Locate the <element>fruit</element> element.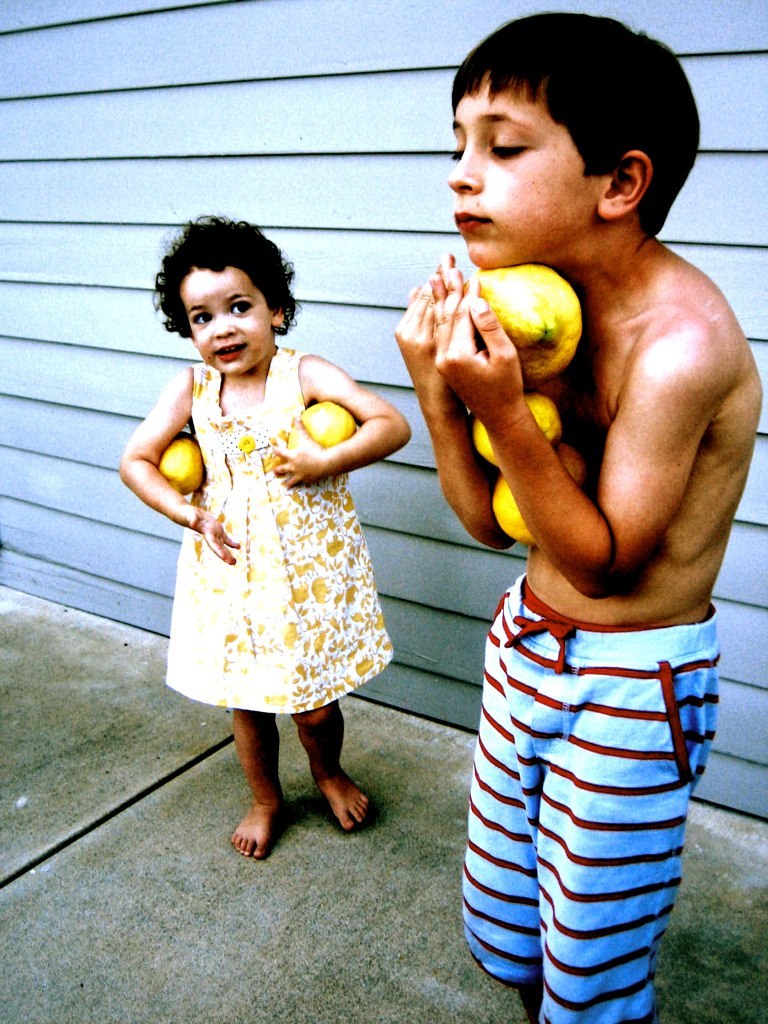
Element bbox: 493, 471, 538, 550.
